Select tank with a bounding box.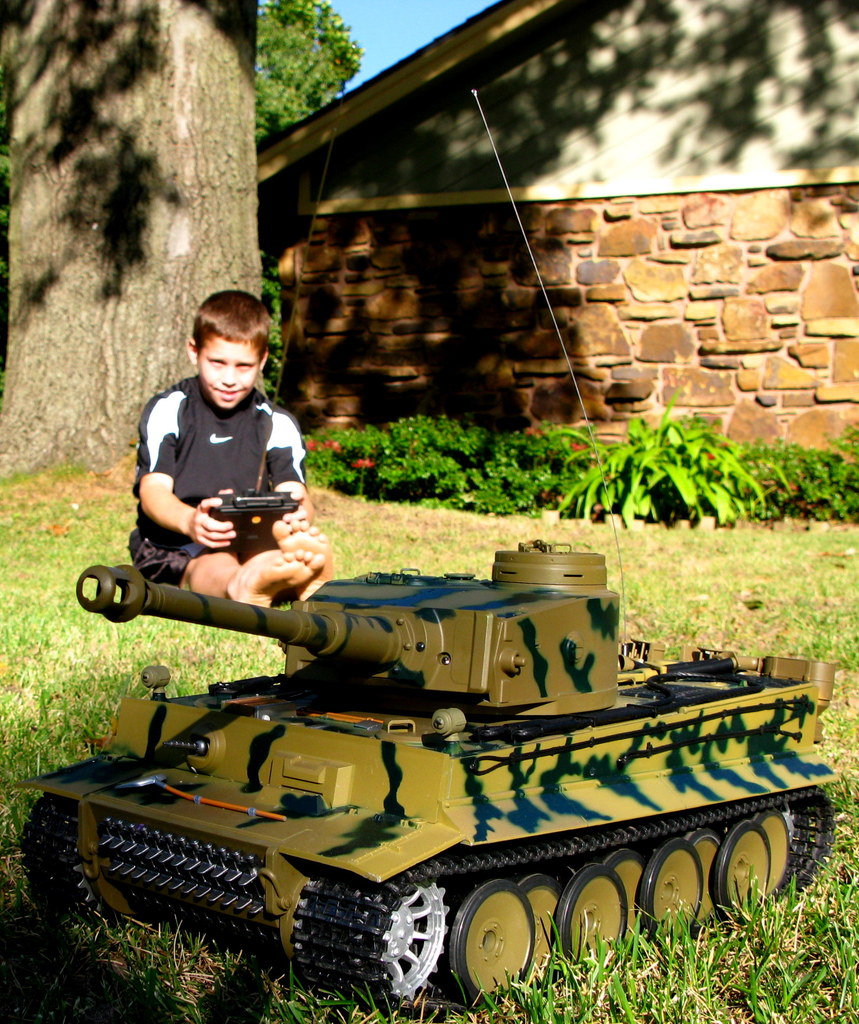
box=[17, 87, 844, 1009].
